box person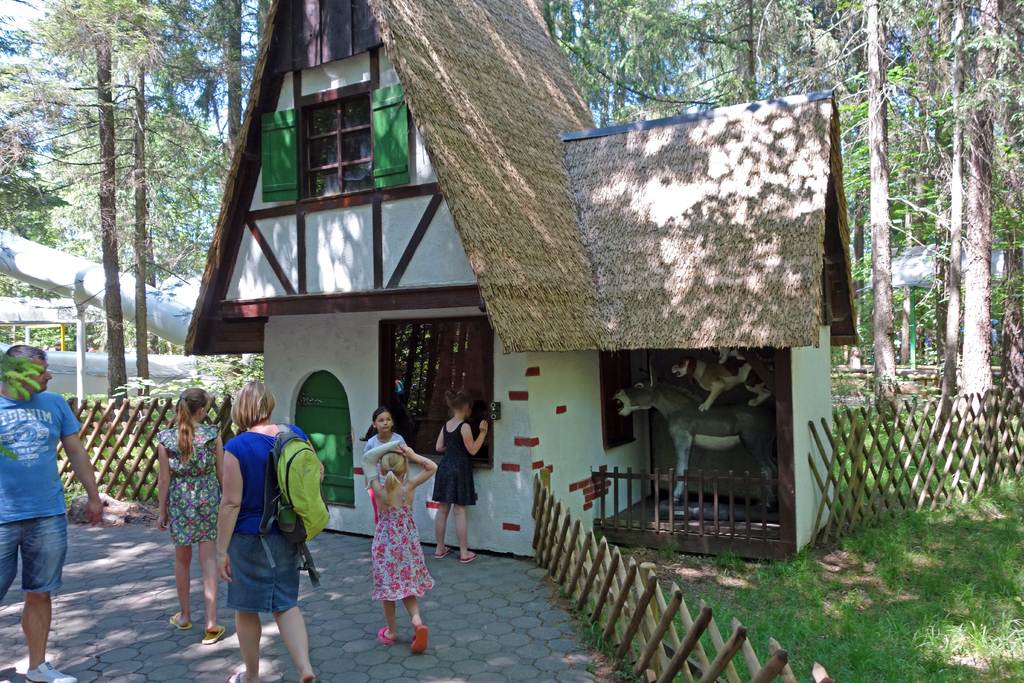
x1=356, y1=443, x2=444, y2=656
